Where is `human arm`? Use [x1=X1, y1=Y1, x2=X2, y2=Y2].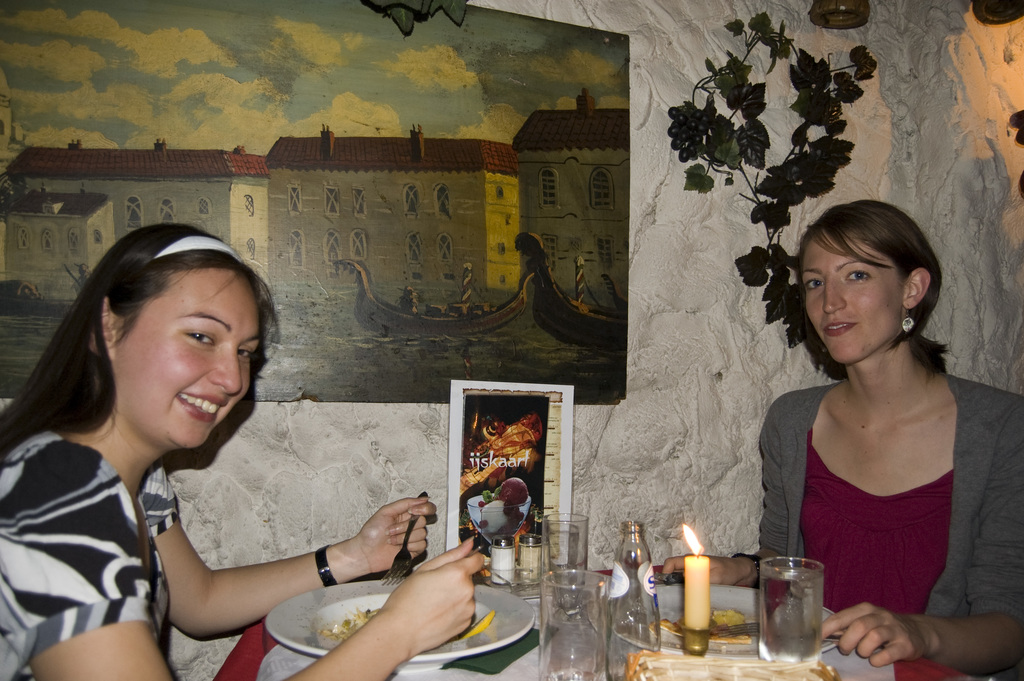
[x1=34, y1=463, x2=488, y2=680].
